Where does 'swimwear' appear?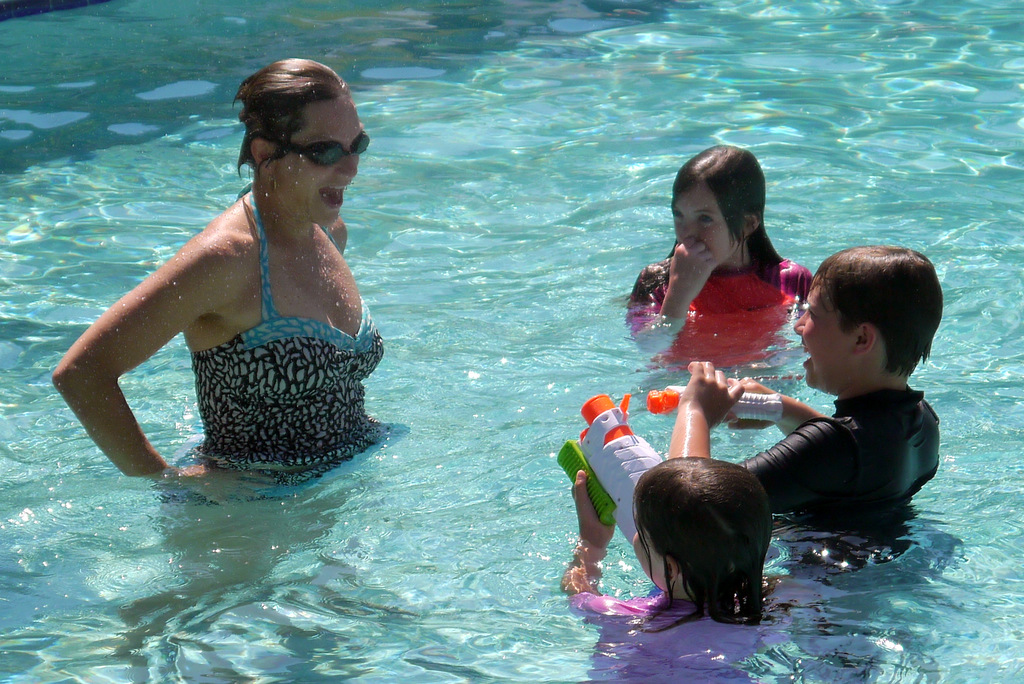
Appears at <box>738,386,936,518</box>.
